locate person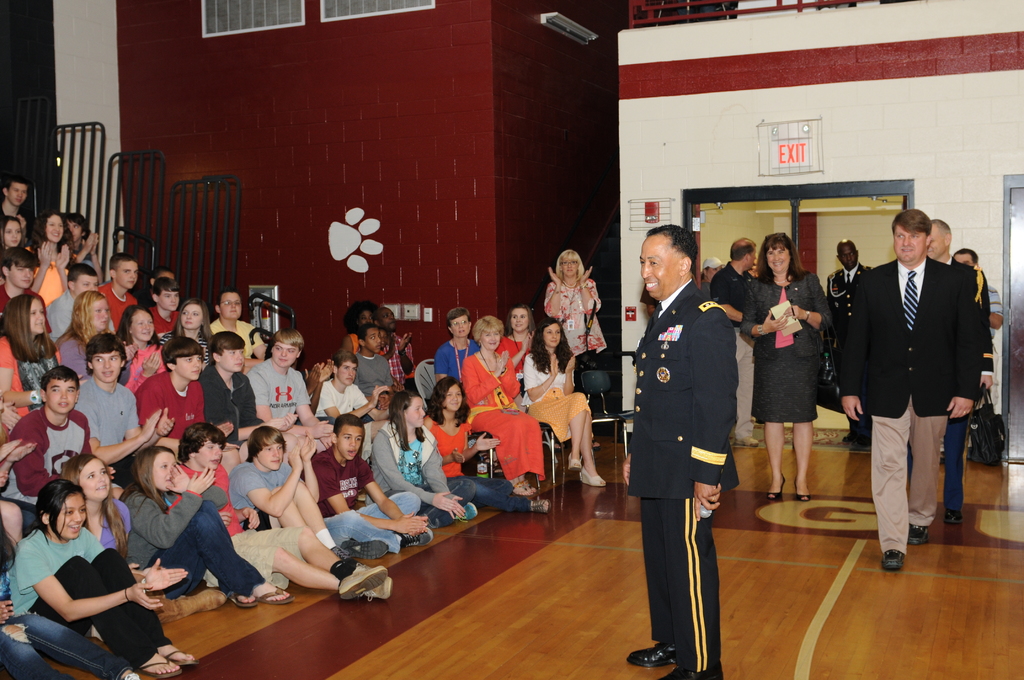
0:508:138:676
